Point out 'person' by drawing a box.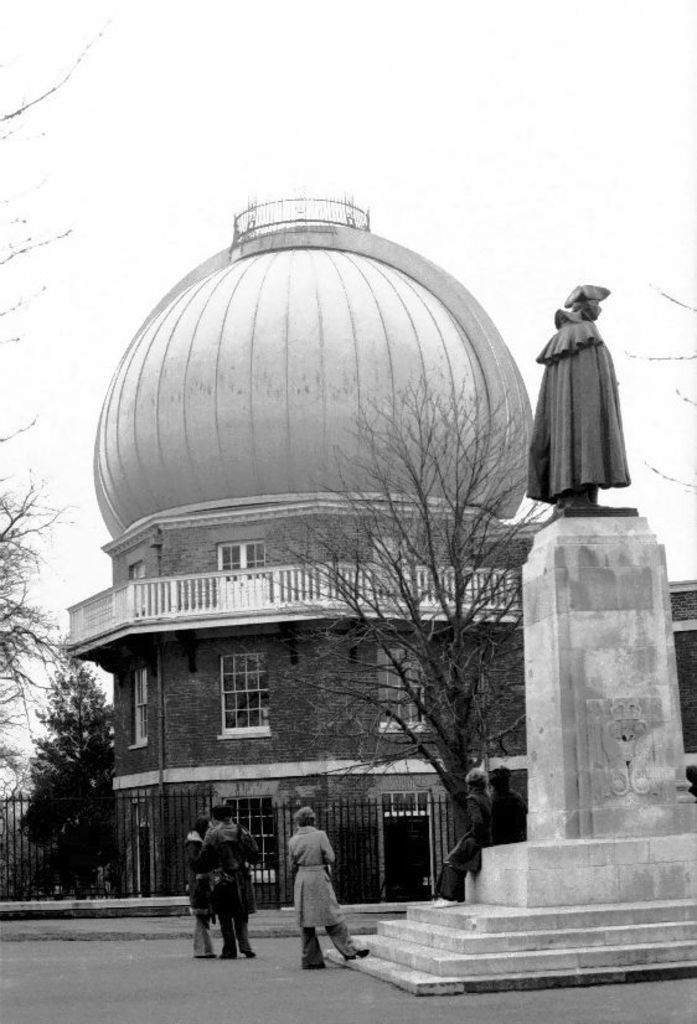
(182,818,218,958).
